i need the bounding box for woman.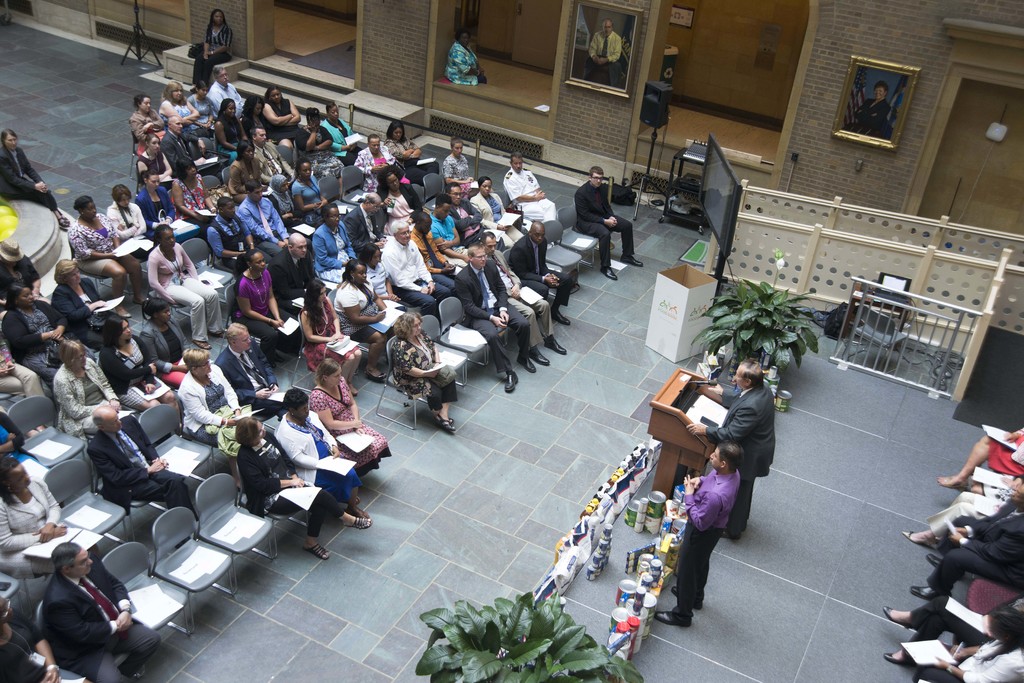
Here it is: detection(49, 260, 119, 349).
